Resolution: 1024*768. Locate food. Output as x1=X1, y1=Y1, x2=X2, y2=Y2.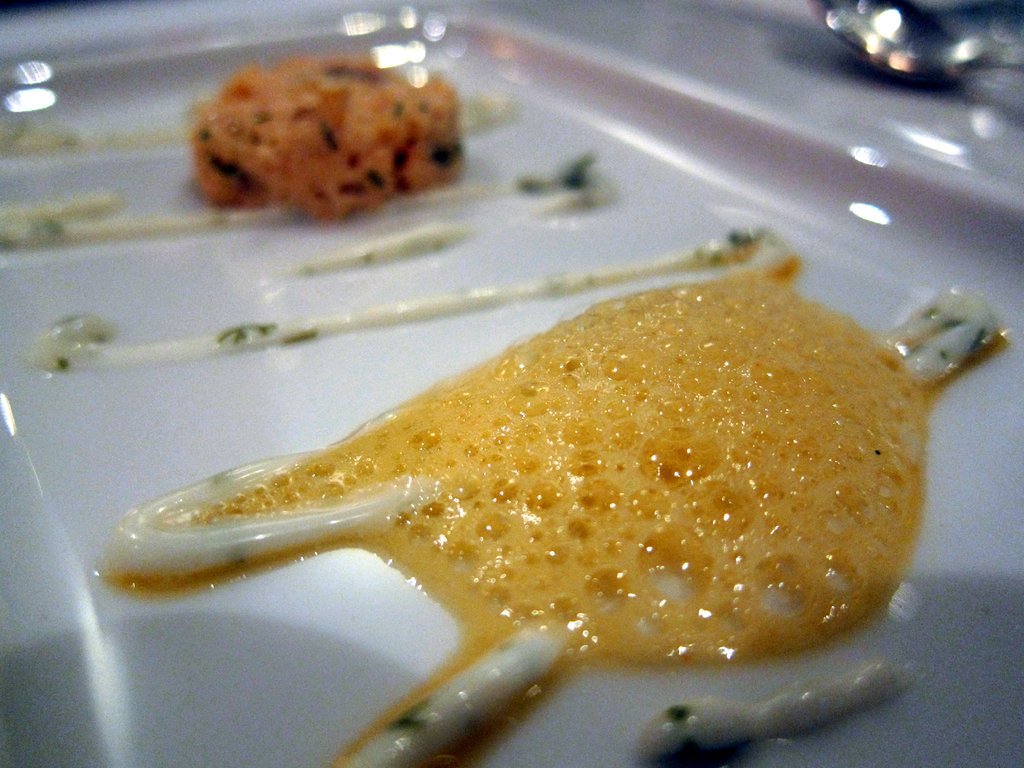
x1=126, y1=239, x2=1002, y2=726.
